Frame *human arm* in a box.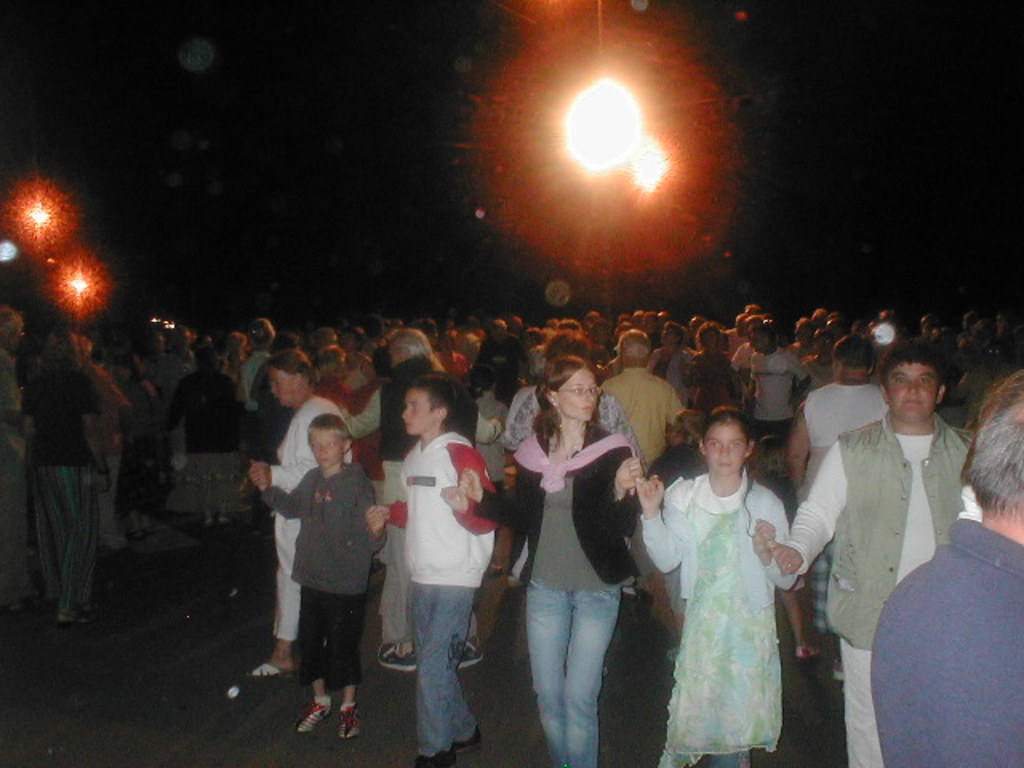
637/469/701/573.
